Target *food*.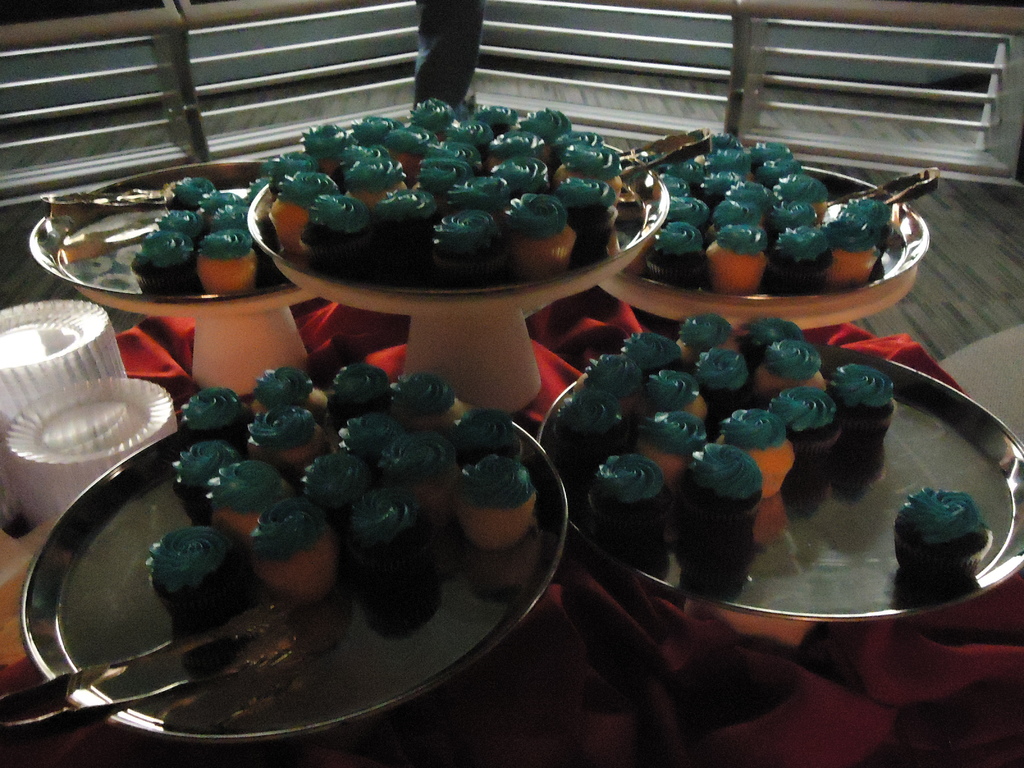
Target region: 351,116,403,141.
